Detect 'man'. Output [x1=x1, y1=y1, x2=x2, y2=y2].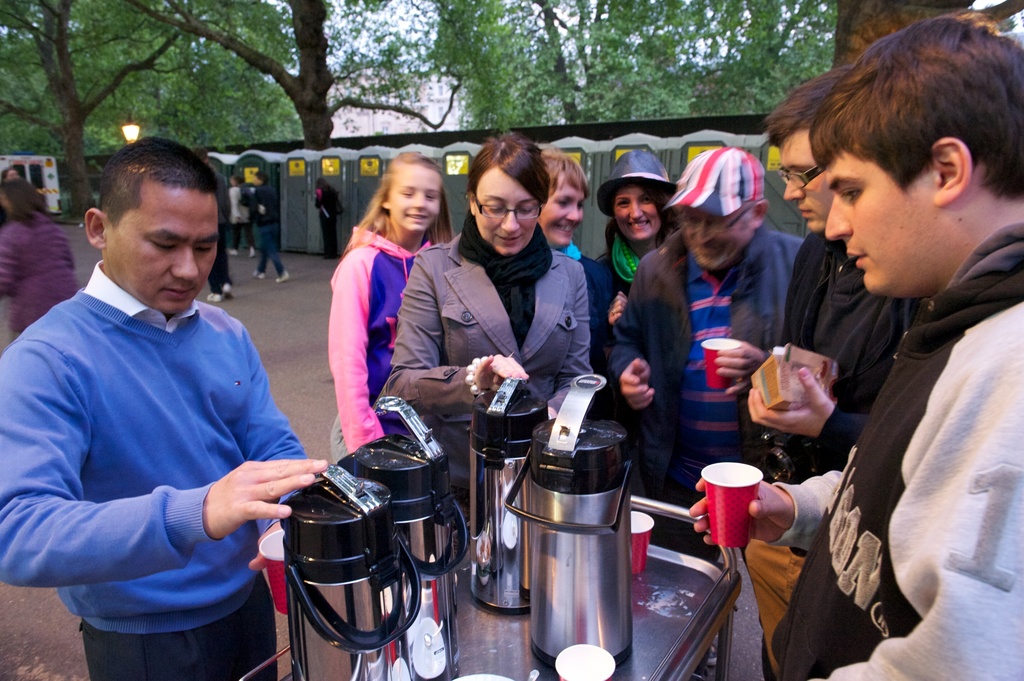
[x1=777, y1=20, x2=1023, y2=676].
